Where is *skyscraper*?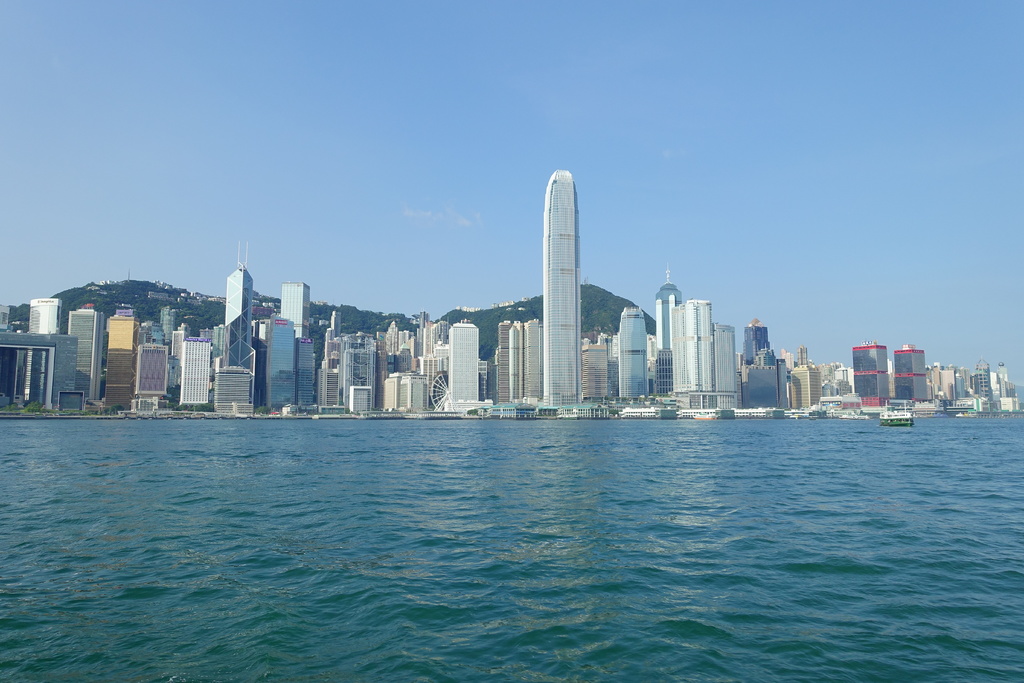
<region>223, 256, 262, 413</region>.
